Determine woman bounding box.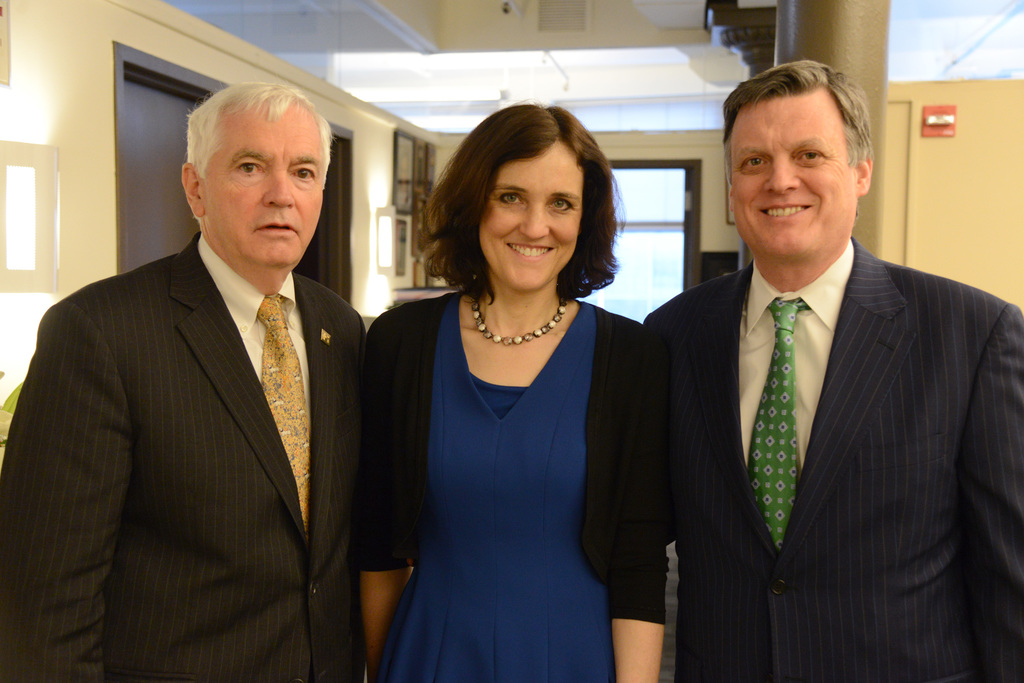
Determined: 356,96,653,682.
